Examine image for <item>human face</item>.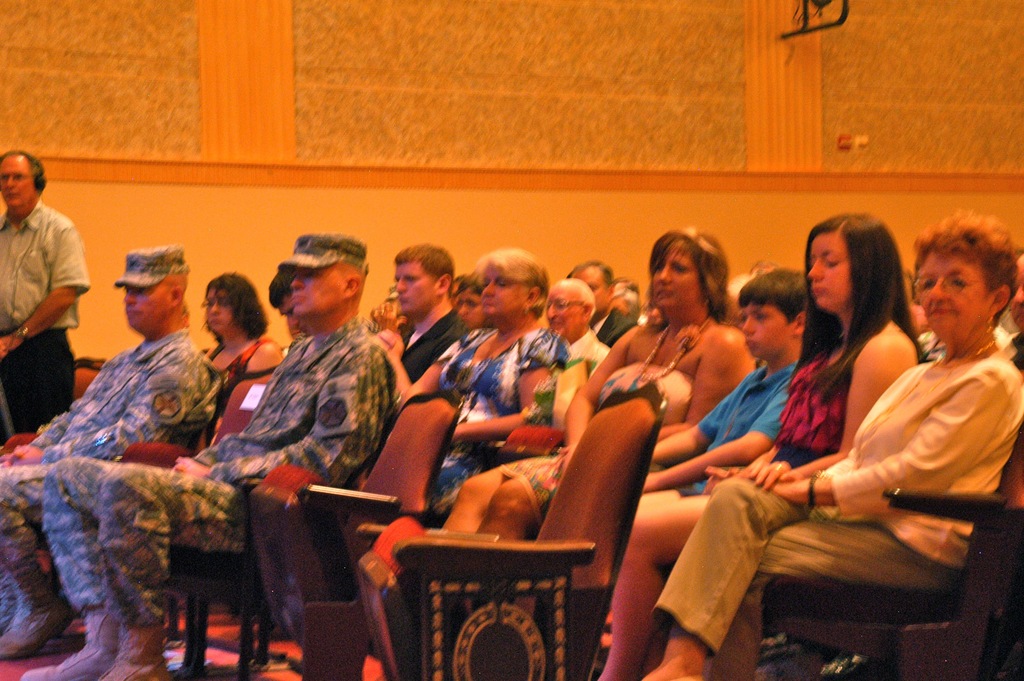
Examination result: [x1=396, y1=262, x2=436, y2=315].
